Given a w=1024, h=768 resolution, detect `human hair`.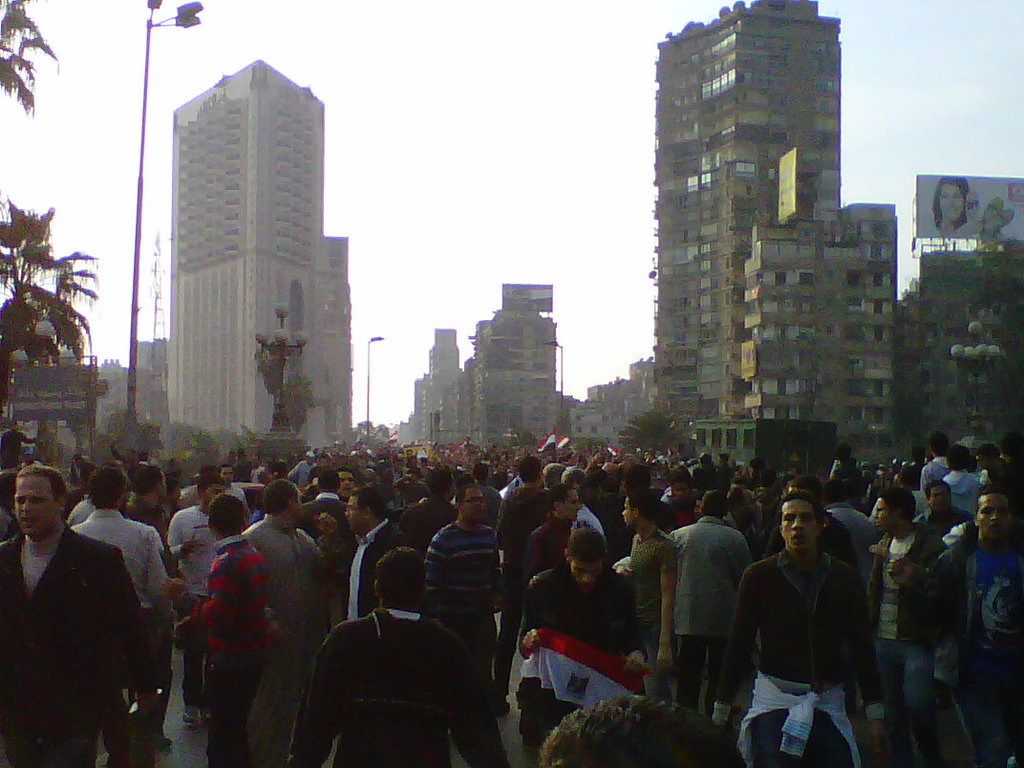
BBox(518, 458, 541, 483).
